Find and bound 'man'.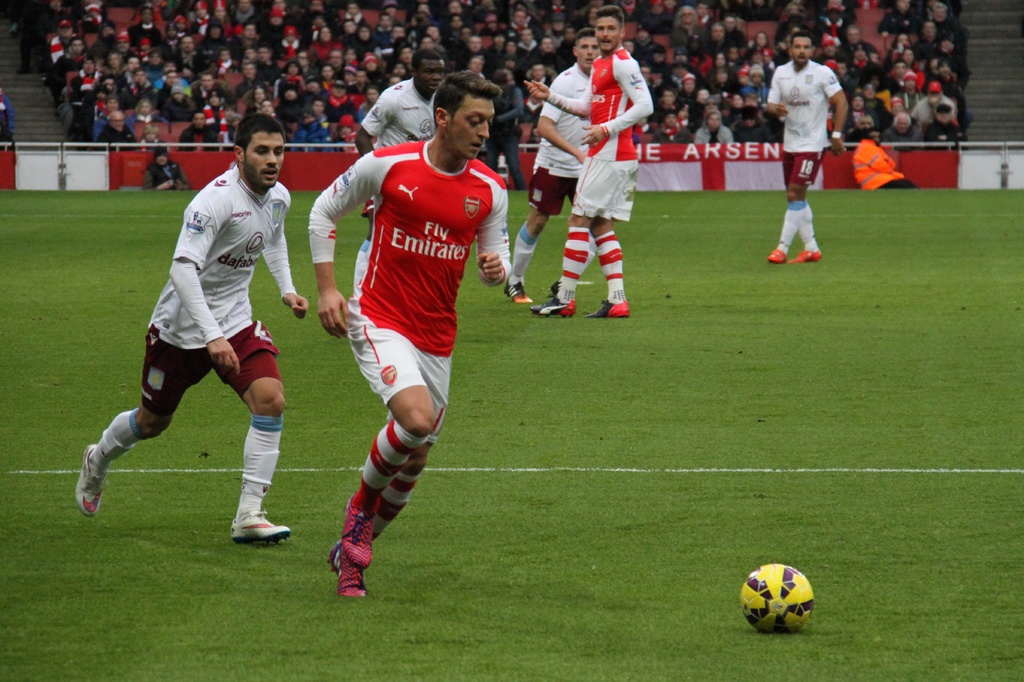
Bound: (left=925, top=97, right=968, bottom=147).
